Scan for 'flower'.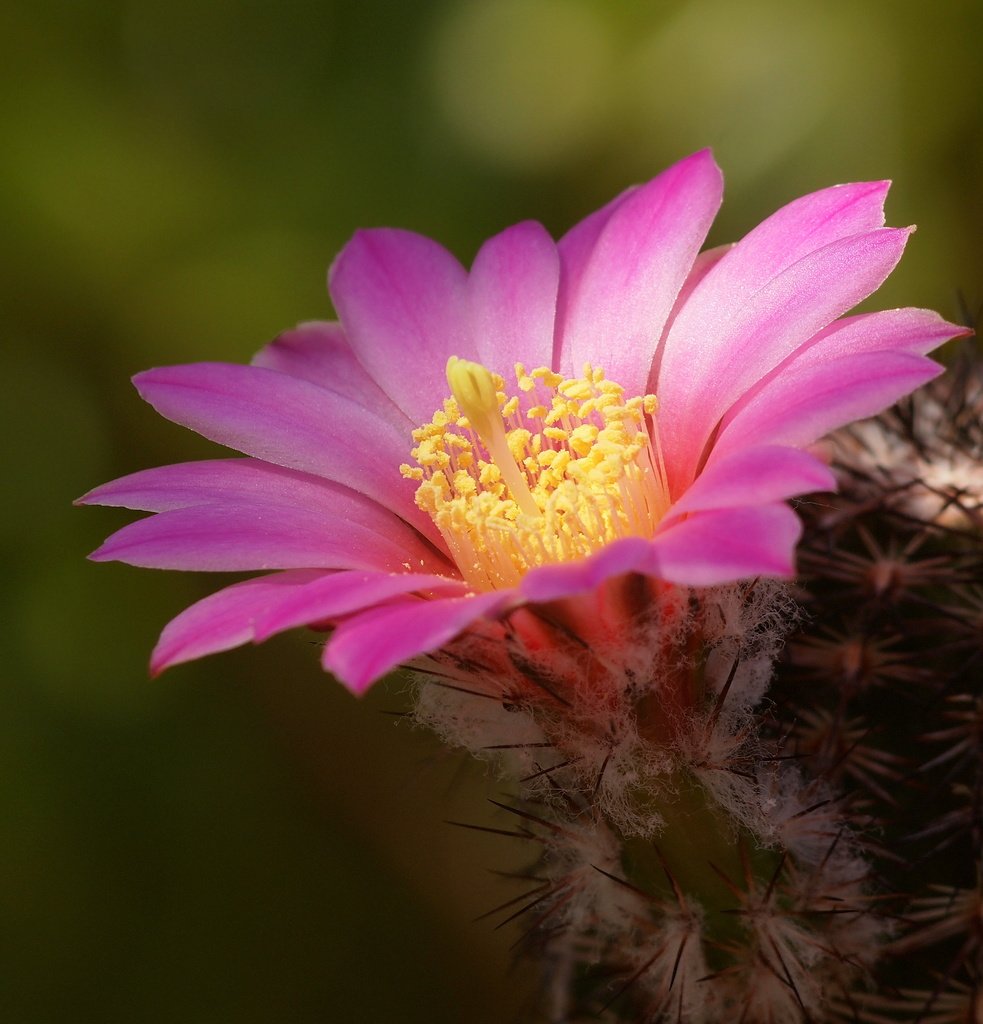
Scan result: region(106, 166, 909, 800).
